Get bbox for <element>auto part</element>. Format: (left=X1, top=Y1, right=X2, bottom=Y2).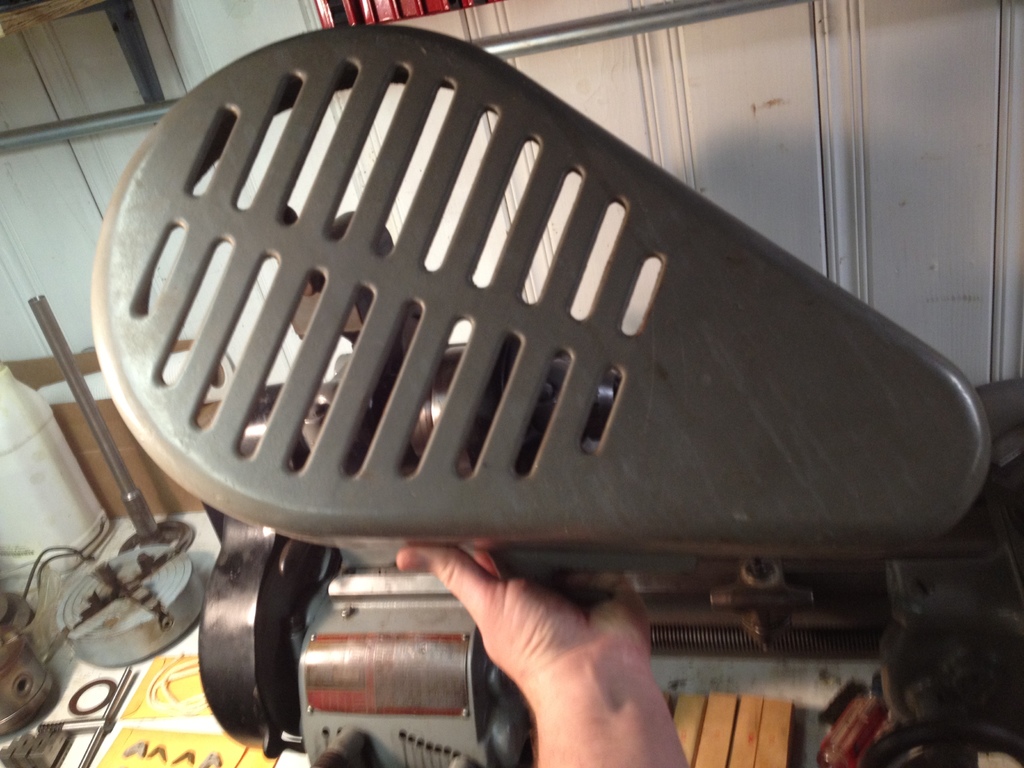
(left=0, top=593, right=59, bottom=737).
